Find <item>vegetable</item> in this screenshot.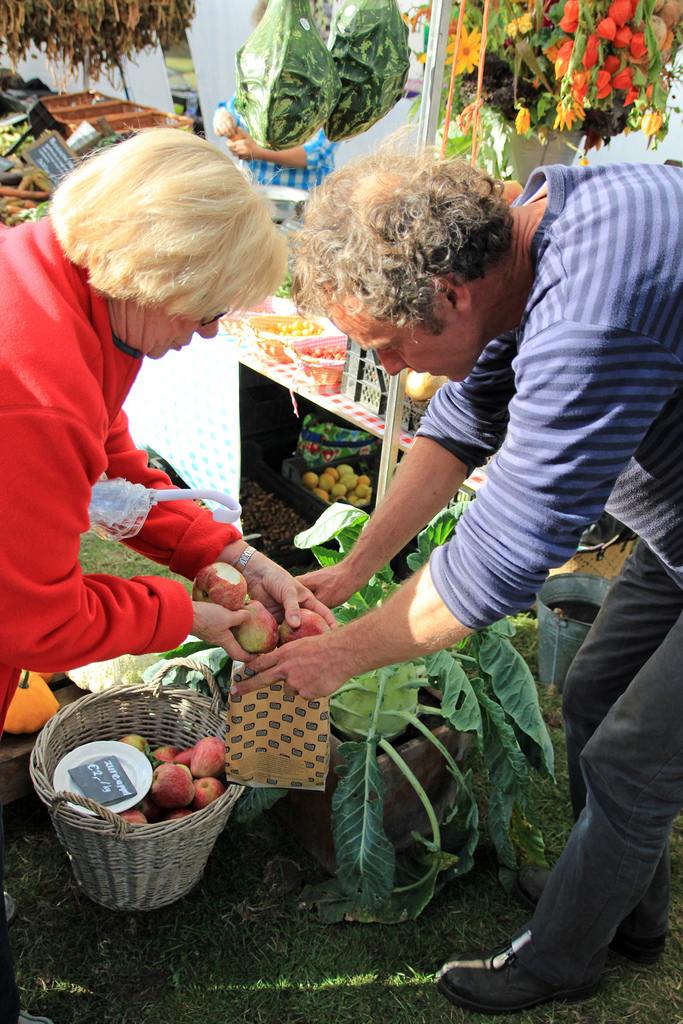
The bounding box for <item>vegetable</item> is 65/653/161/693.
